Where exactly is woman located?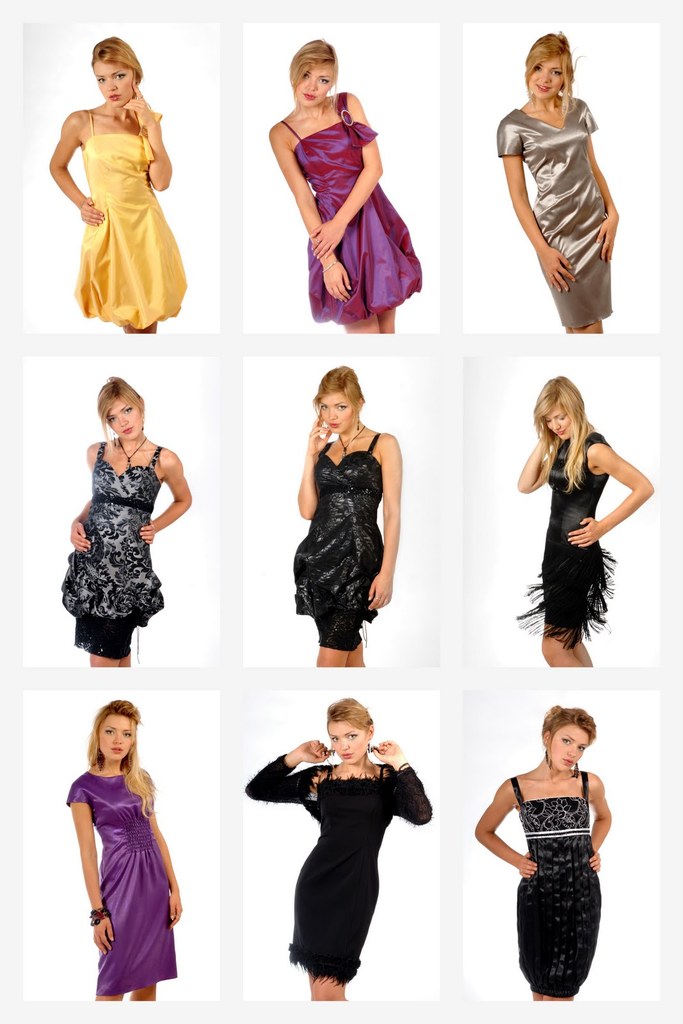
Its bounding box is bbox=[283, 370, 413, 676].
